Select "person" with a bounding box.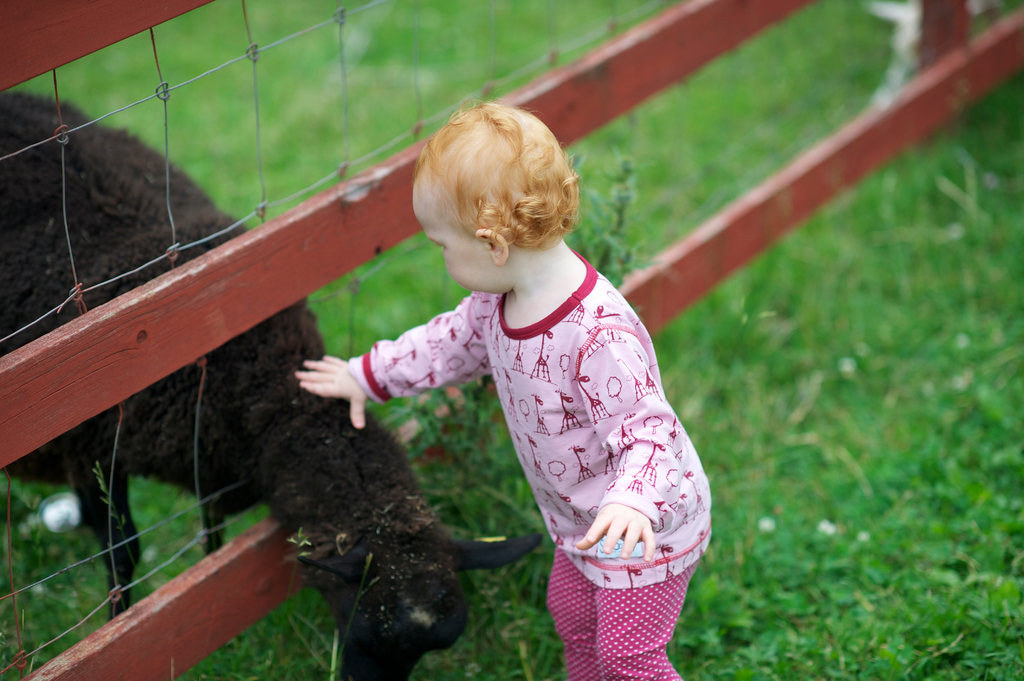
crop(296, 100, 719, 680).
